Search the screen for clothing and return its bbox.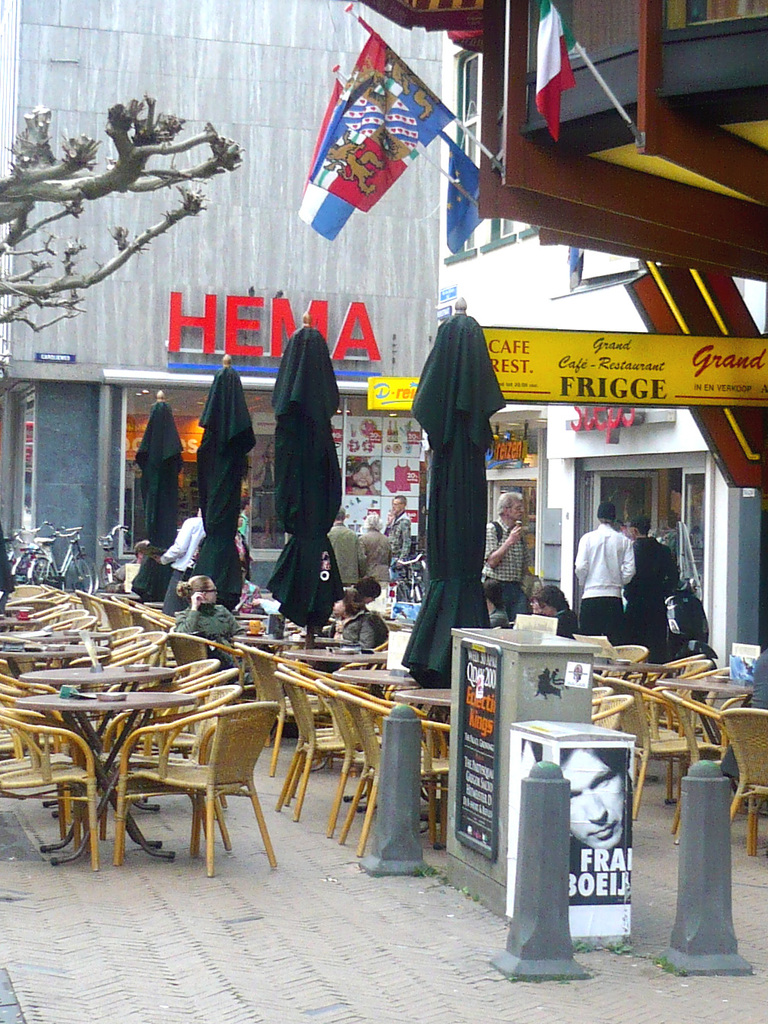
Found: bbox(386, 515, 413, 578).
